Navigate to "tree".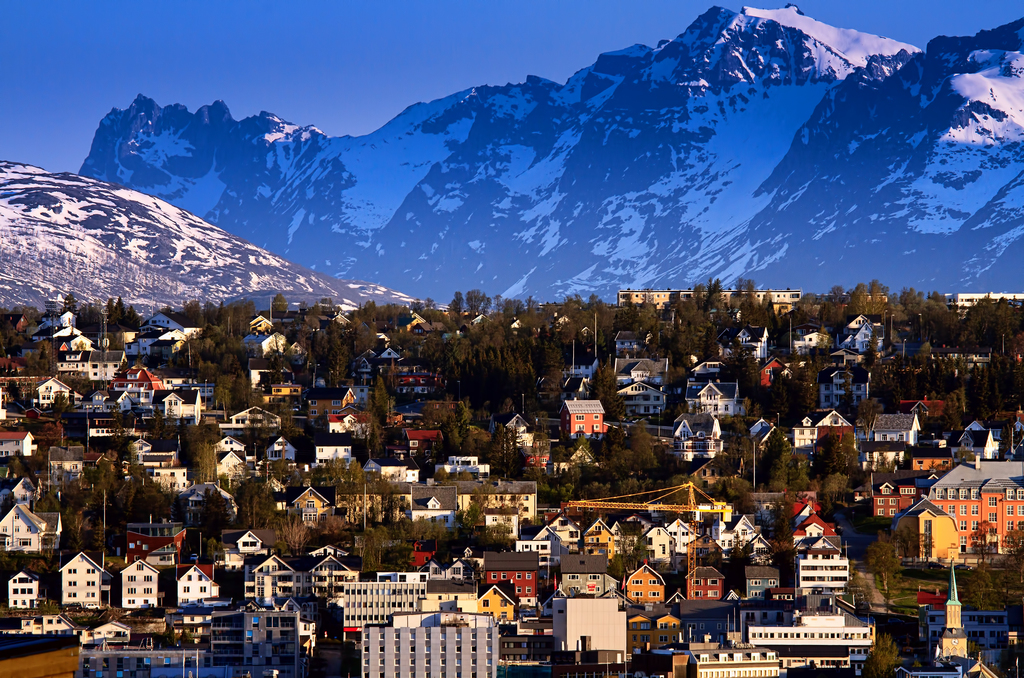
Navigation target: [1003, 527, 1023, 583].
